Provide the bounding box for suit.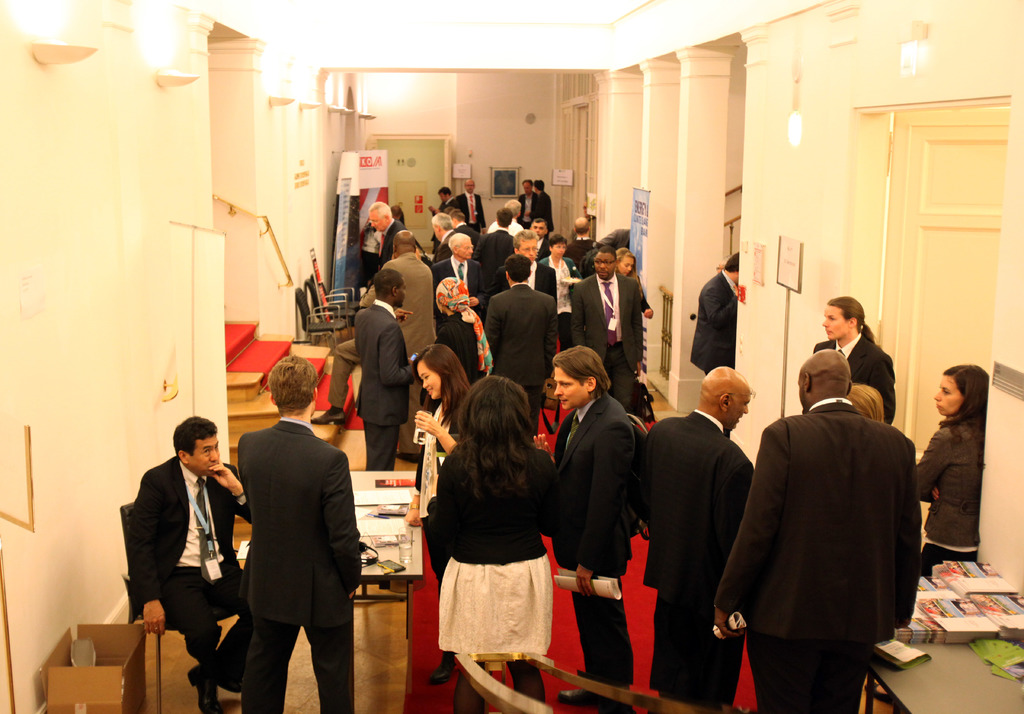
bbox=[691, 261, 741, 382].
